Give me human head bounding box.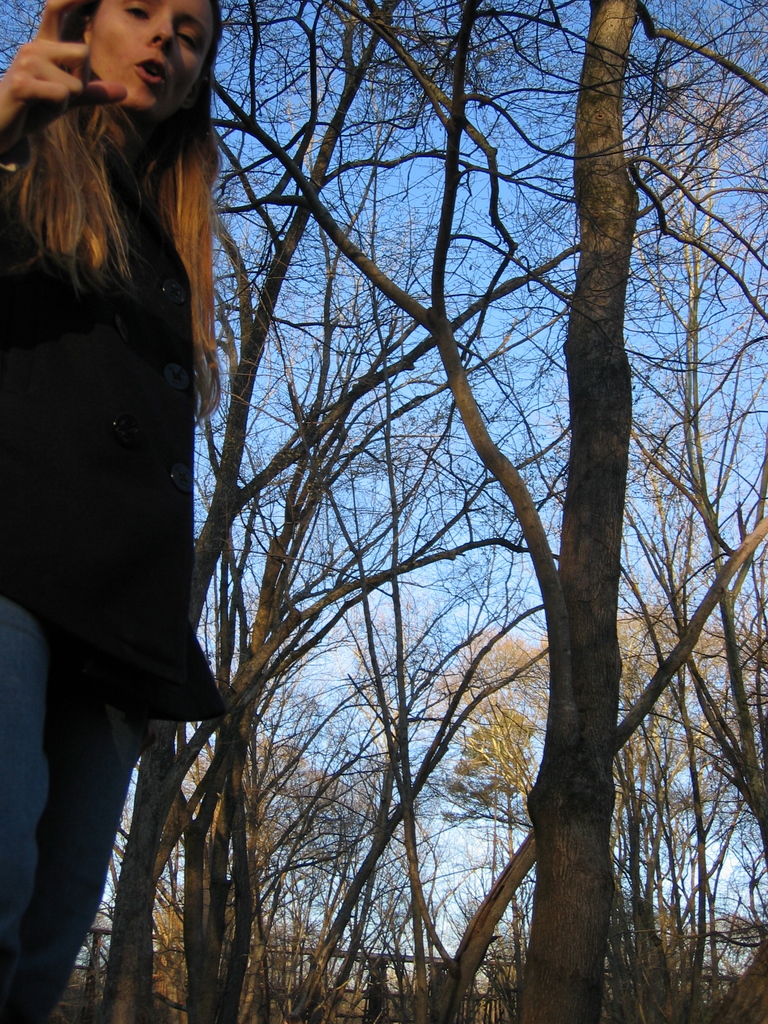
bbox(60, 0, 227, 120).
